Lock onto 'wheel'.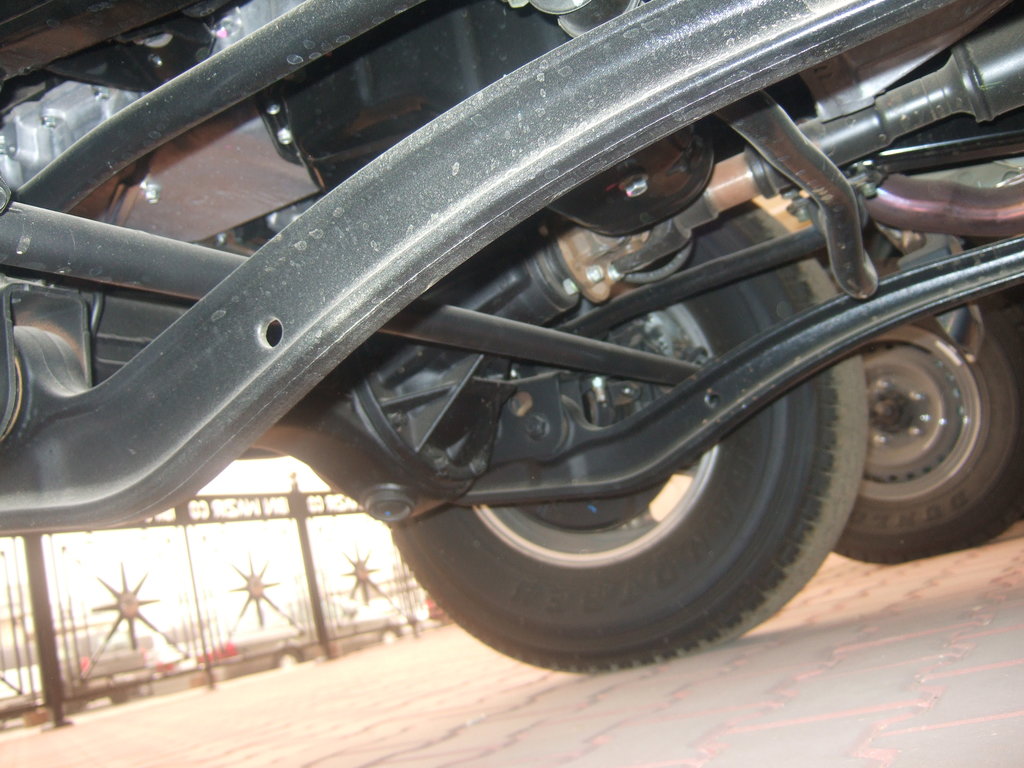
Locked: 833/261/1023/563.
